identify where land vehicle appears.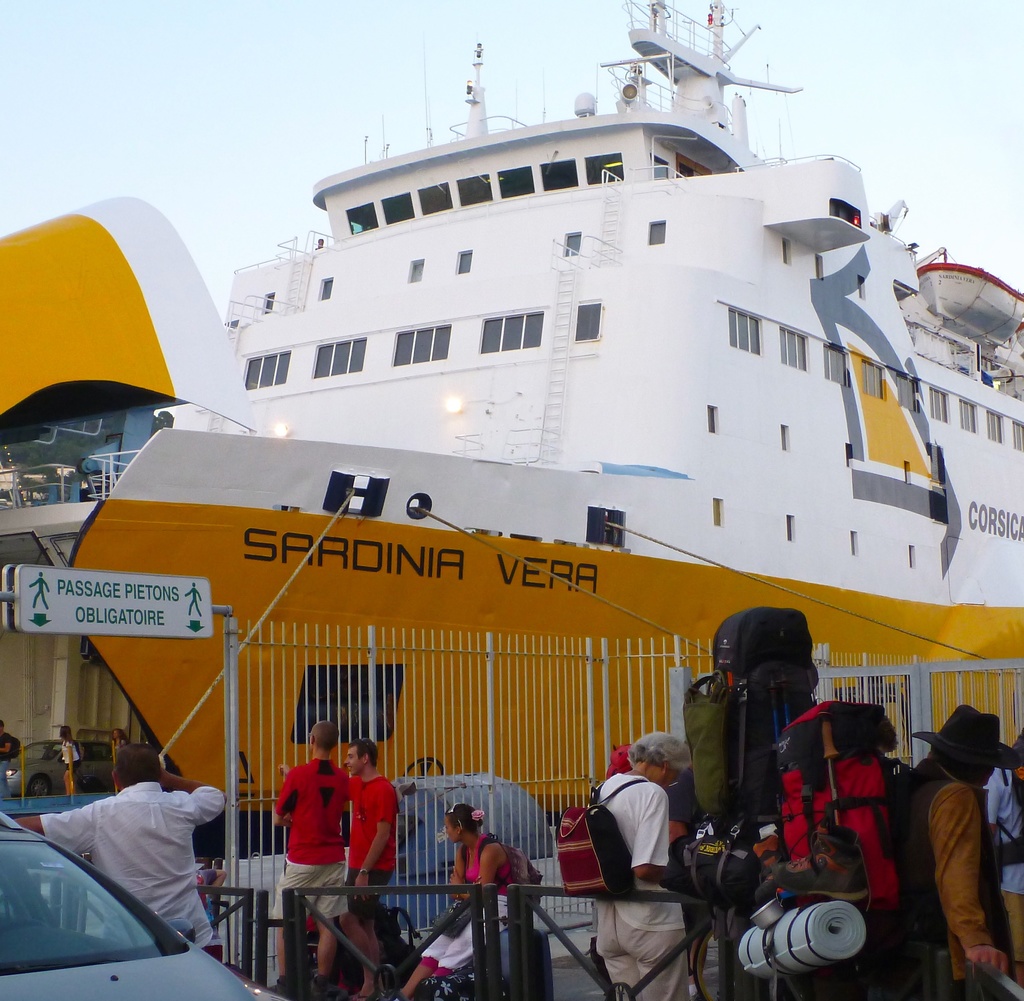
Appears at l=0, t=810, r=264, b=1000.
